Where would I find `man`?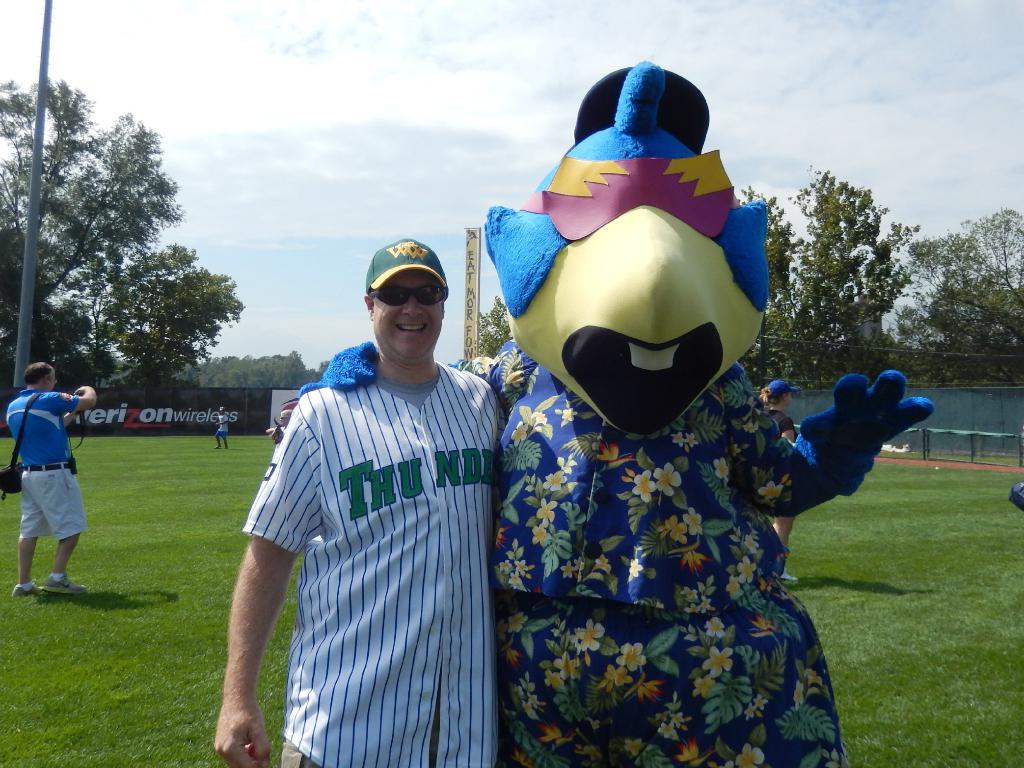
At region(0, 354, 99, 602).
